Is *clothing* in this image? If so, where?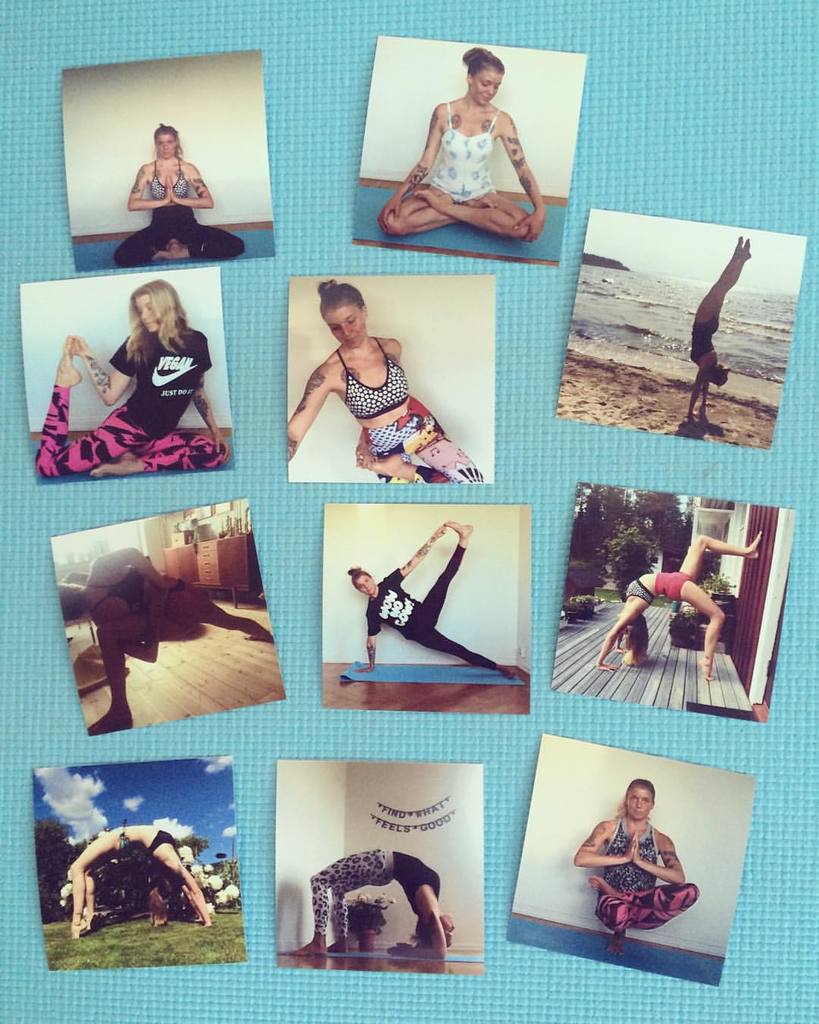
Yes, at l=687, t=312, r=719, b=363.
